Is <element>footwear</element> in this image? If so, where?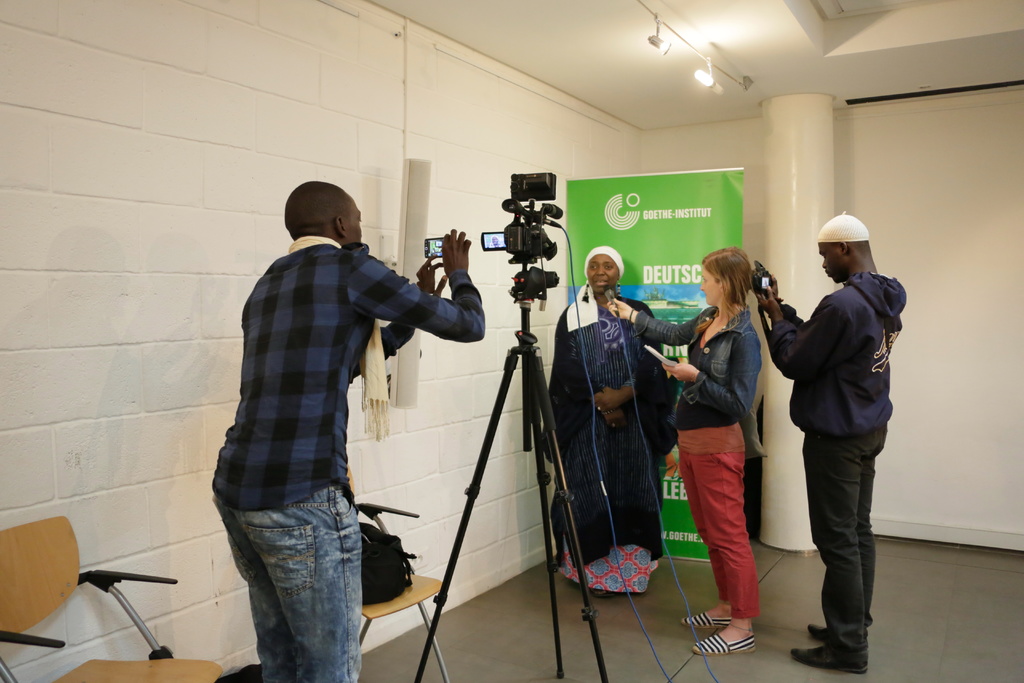
Yes, at (x1=700, y1=629, x2=755, y2=659).
